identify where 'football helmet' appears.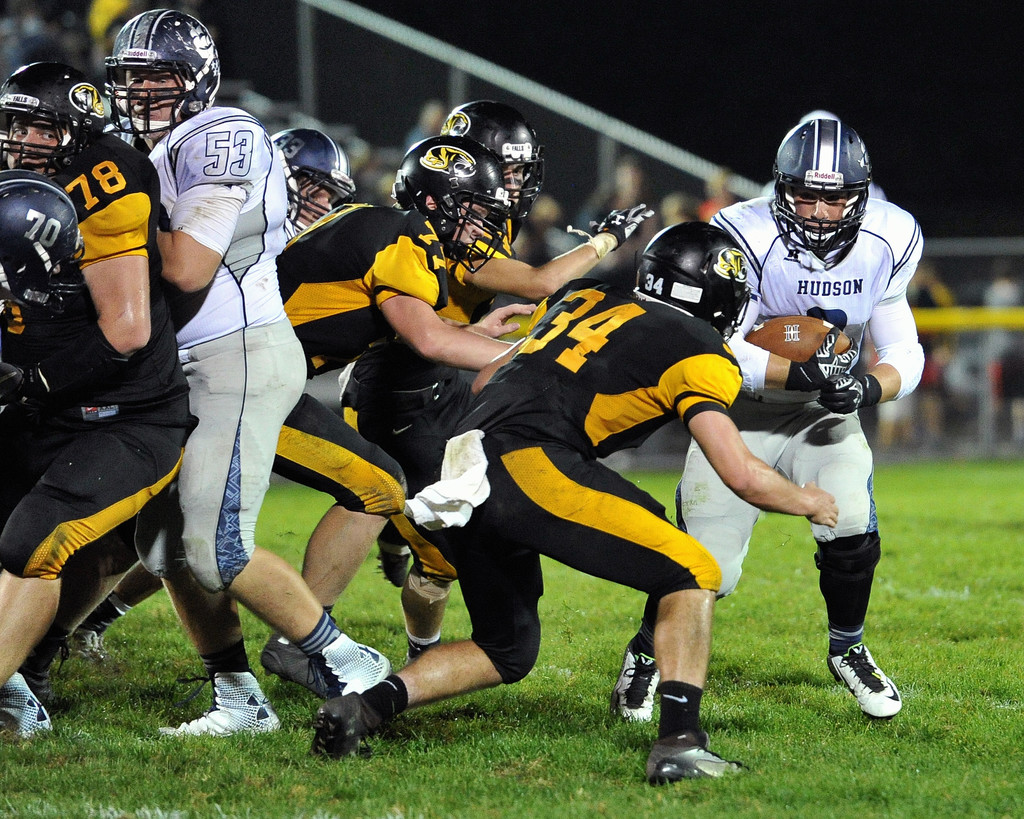
Appears at bbox(435, 99, 548, 240).
